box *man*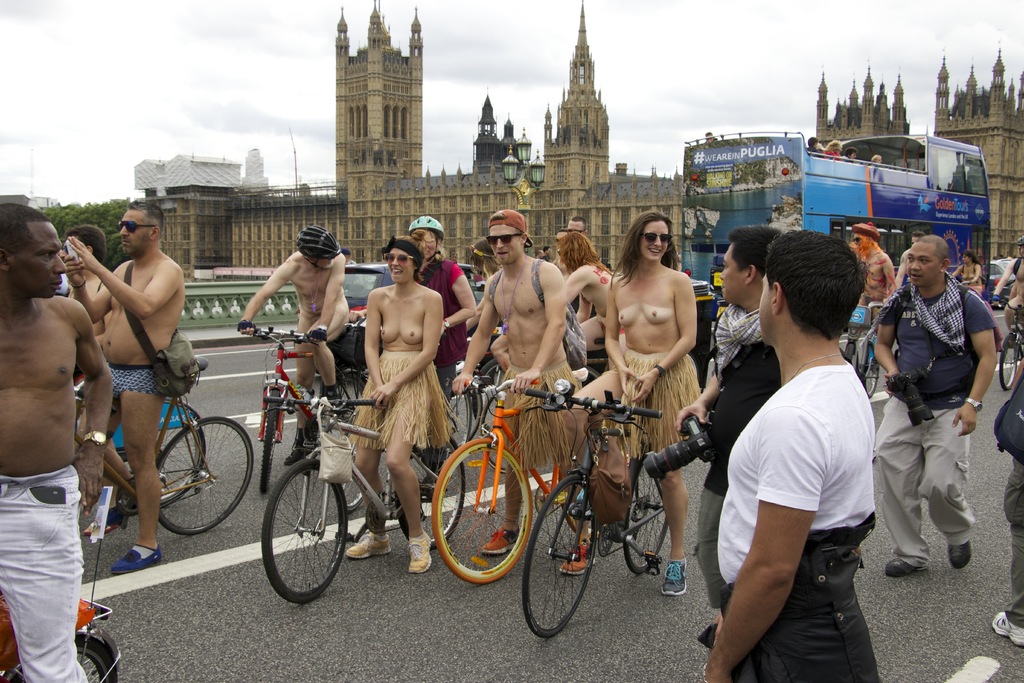
select_region(876, 216, 1001, 597)
